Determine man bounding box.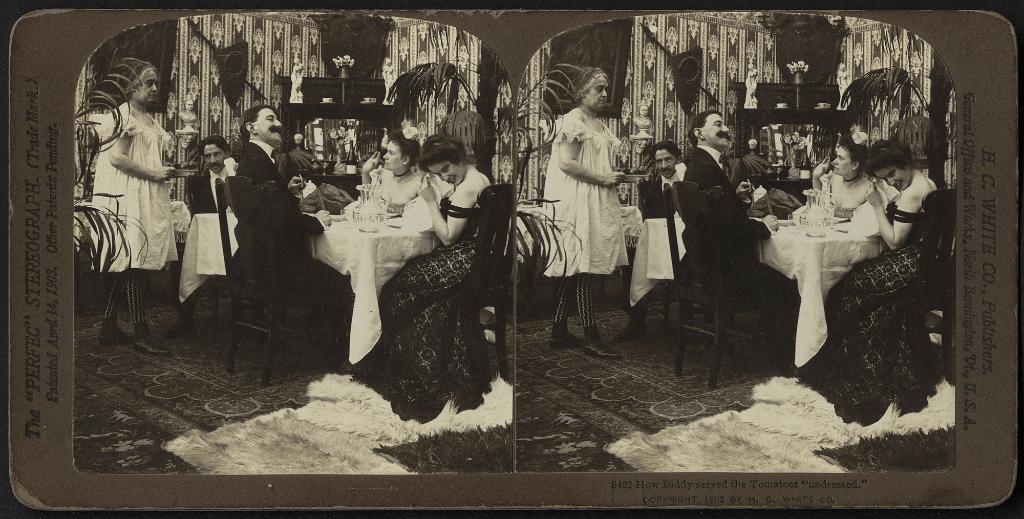
Determined: bbox(208, 93, 295, 344).
